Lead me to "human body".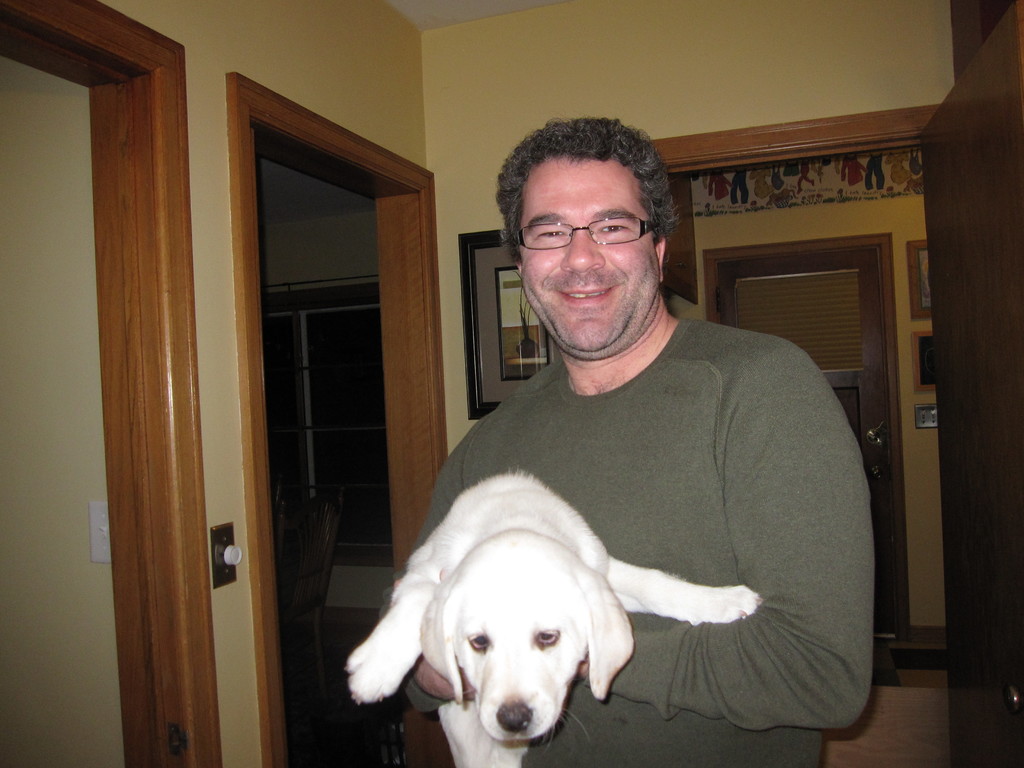
Lead to {"left": 420, "top": 163, "right": 867, "bottom": 767}.
